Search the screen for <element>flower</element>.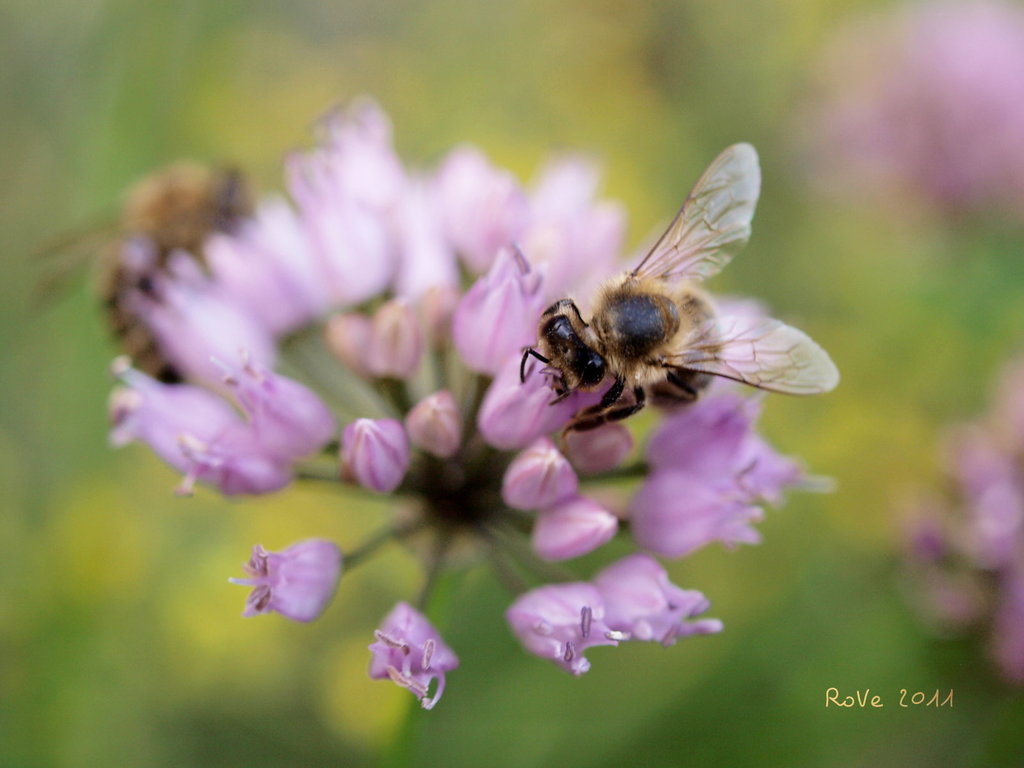
Found at x1=380, y1=598, x2=462, y2=713.
